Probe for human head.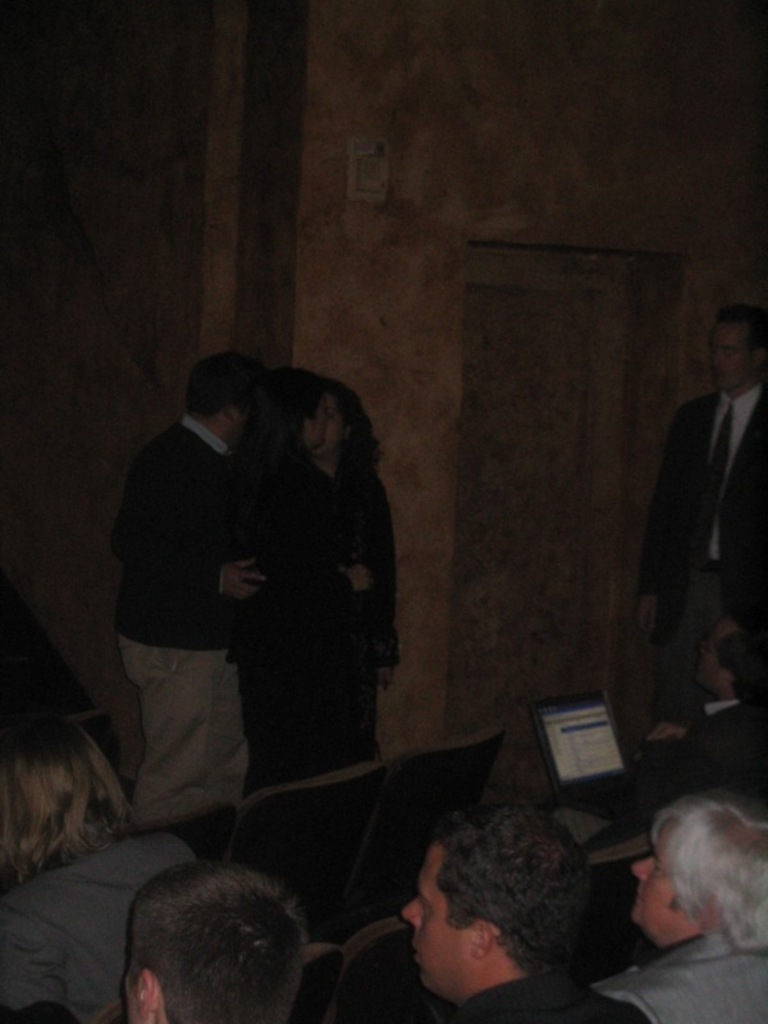
Probe result: (left=186, top=355, right=266, bottom=451).
